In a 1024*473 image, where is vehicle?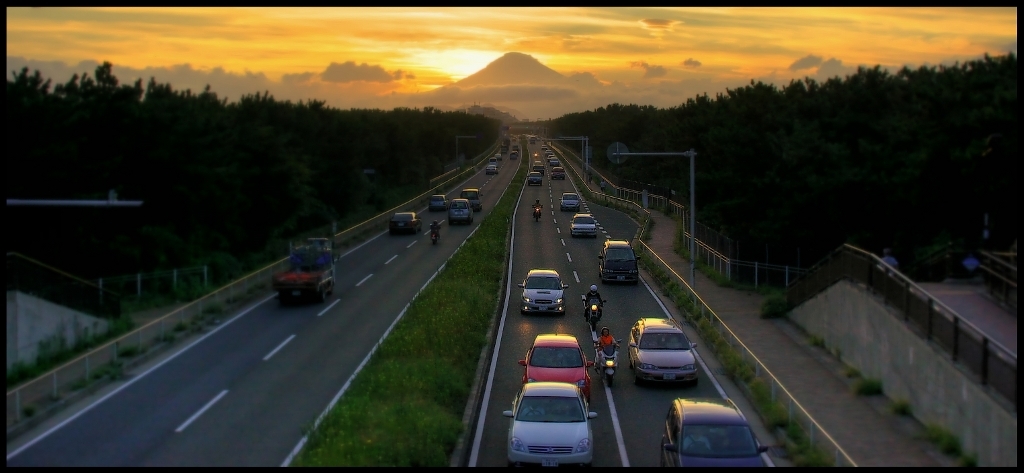
l=525, t=170, r=541, b=187.
